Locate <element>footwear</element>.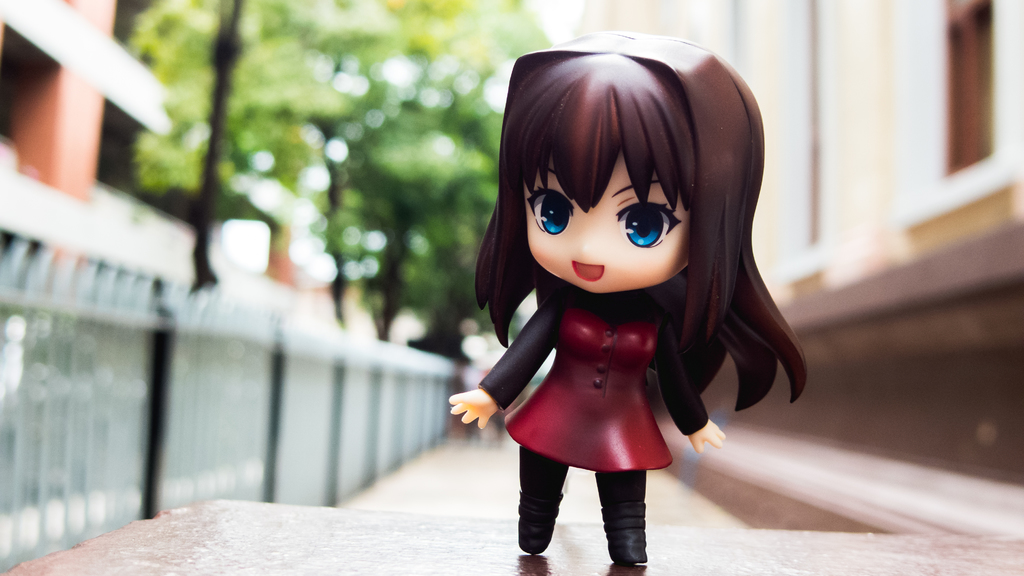
Bounding box: rect(516, 443, 571, 553).
